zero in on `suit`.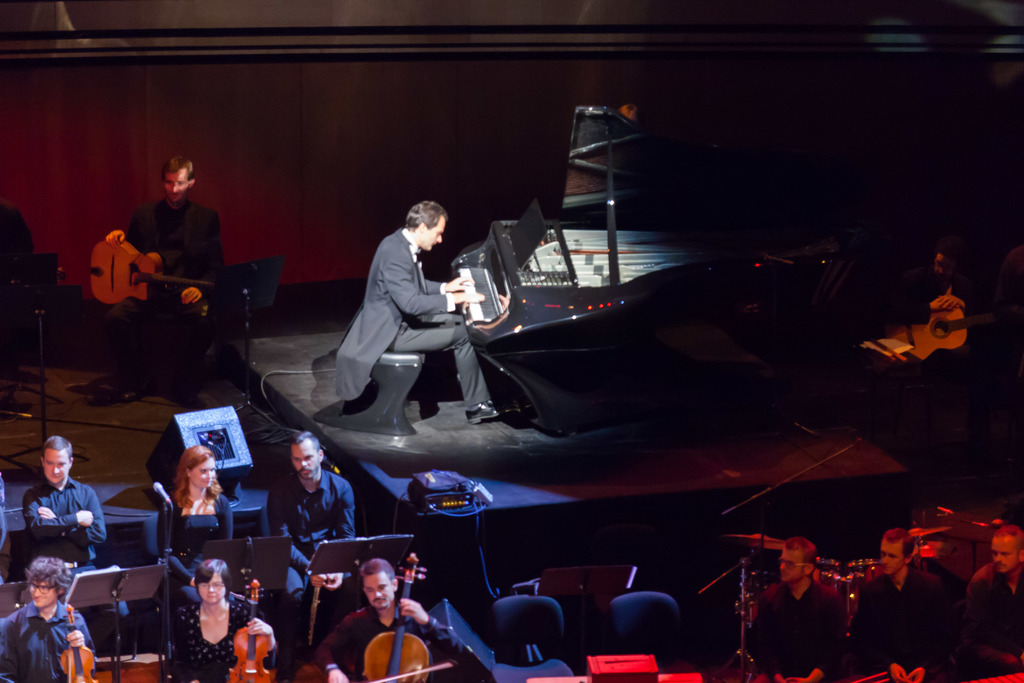
Zeroed in: l=849, t=569, r=961, b=682.
